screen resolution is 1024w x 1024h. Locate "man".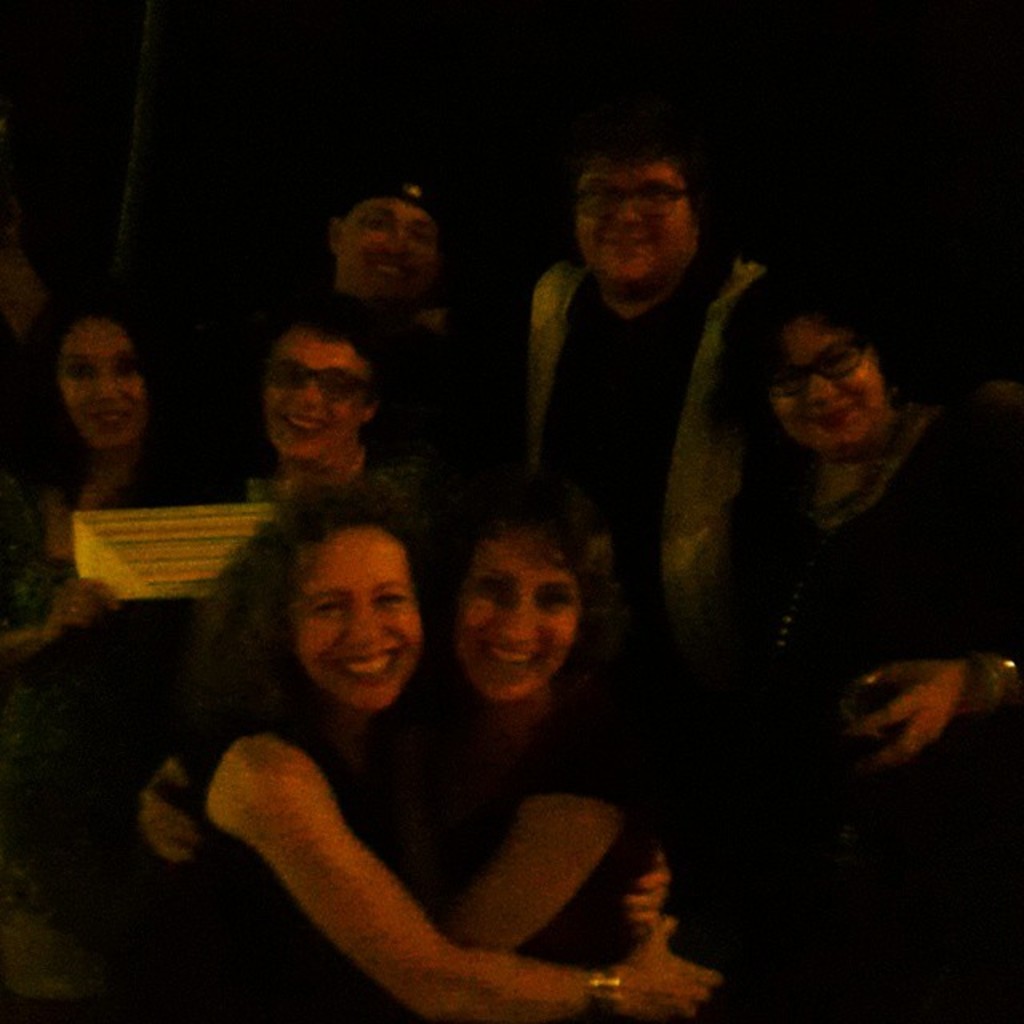
pyautogui.locateOnScreen(197, 160, 483, 482).
